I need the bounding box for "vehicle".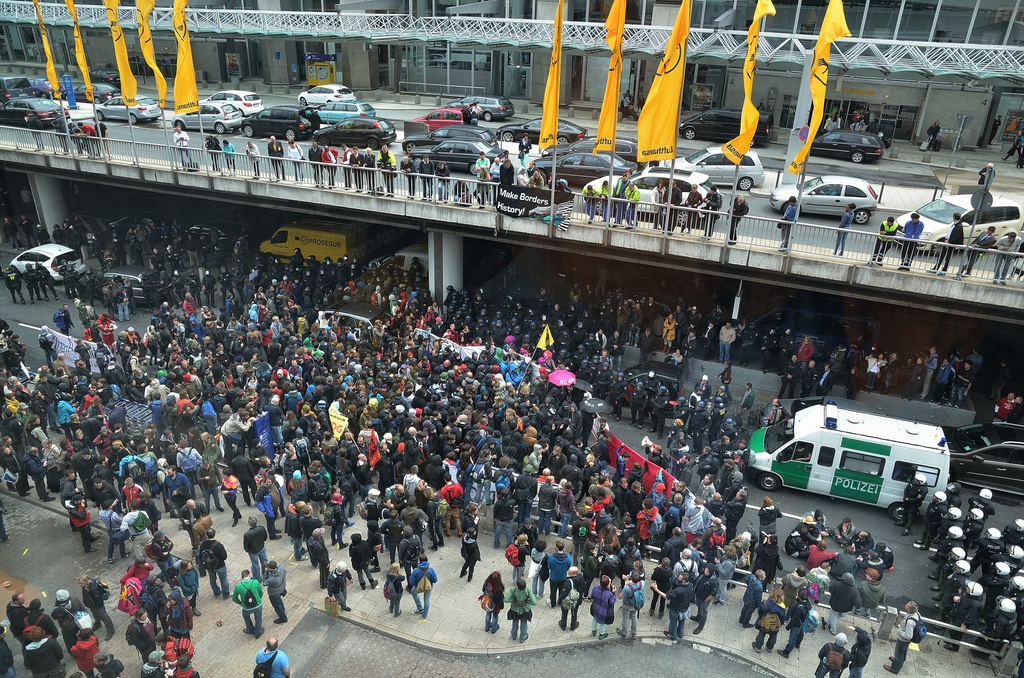
Here it is: <region>451, 95, 515, 122</region>.
